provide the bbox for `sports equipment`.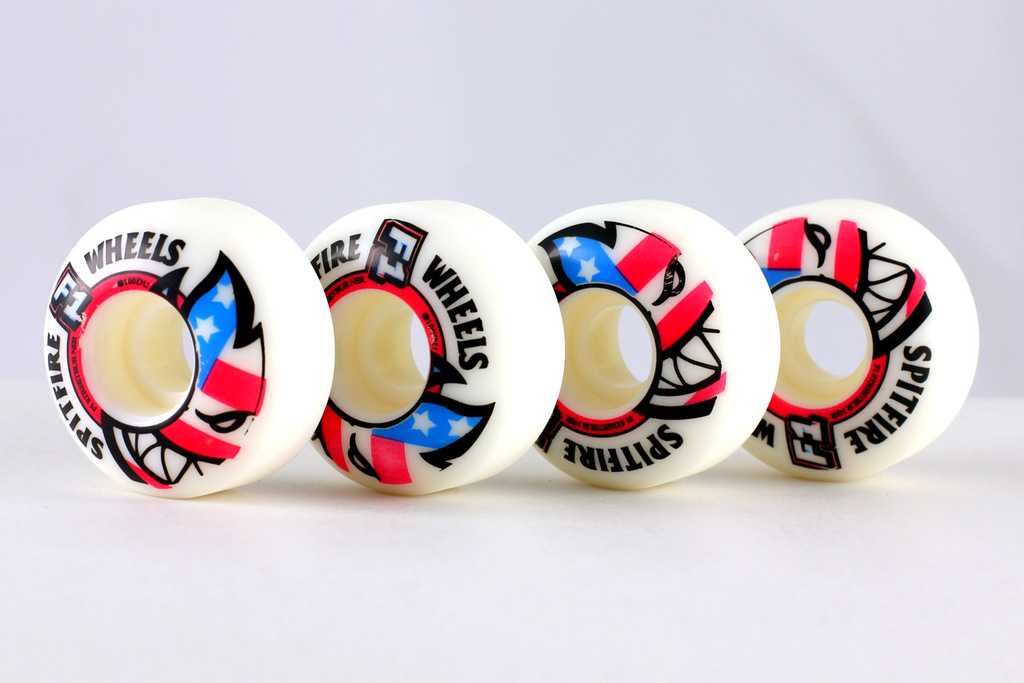
l=42, t=190, r=335, b=501.
